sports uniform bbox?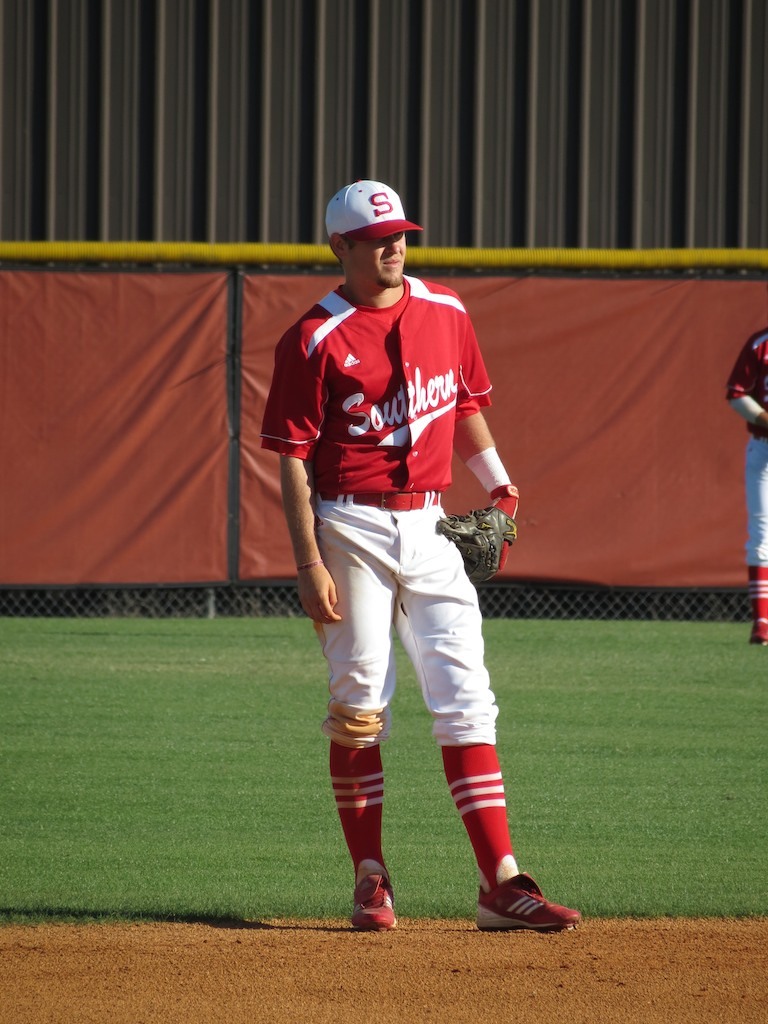
[729,329,767,641]
